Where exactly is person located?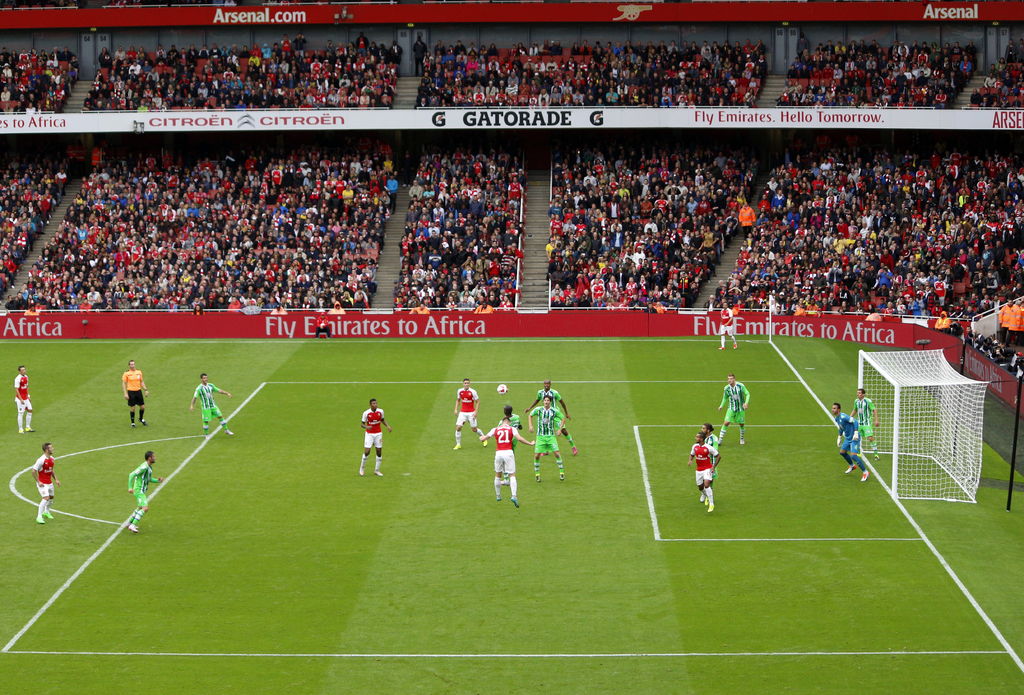
Its bounding box is <region>532, 383, 576, 430</region>.
